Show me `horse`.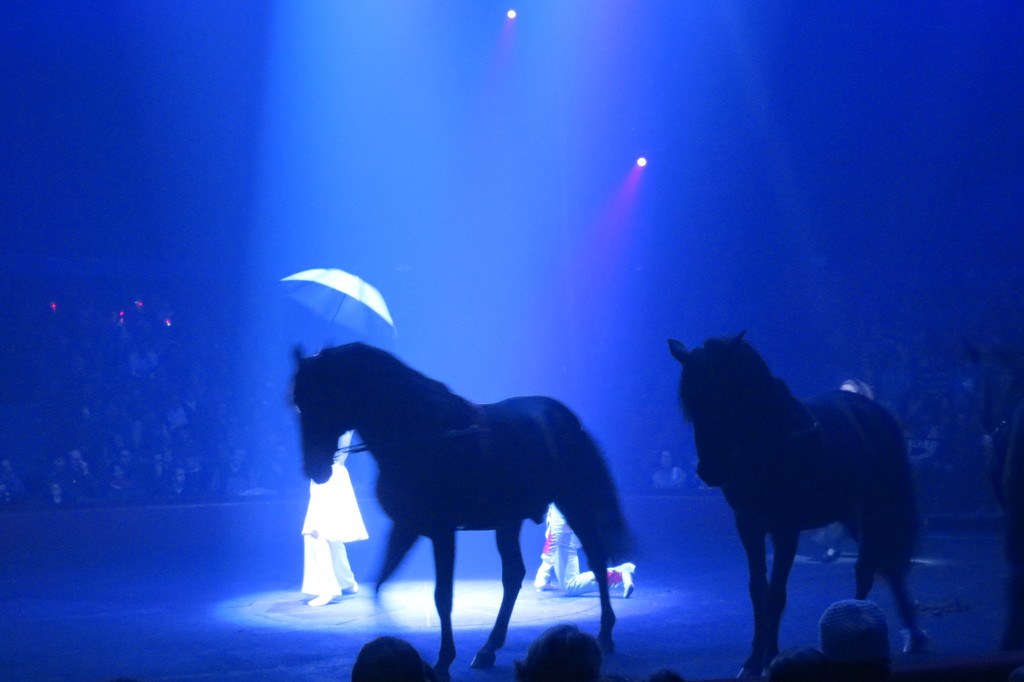
`horse` is here: crop(292, 338, 637, 674).
